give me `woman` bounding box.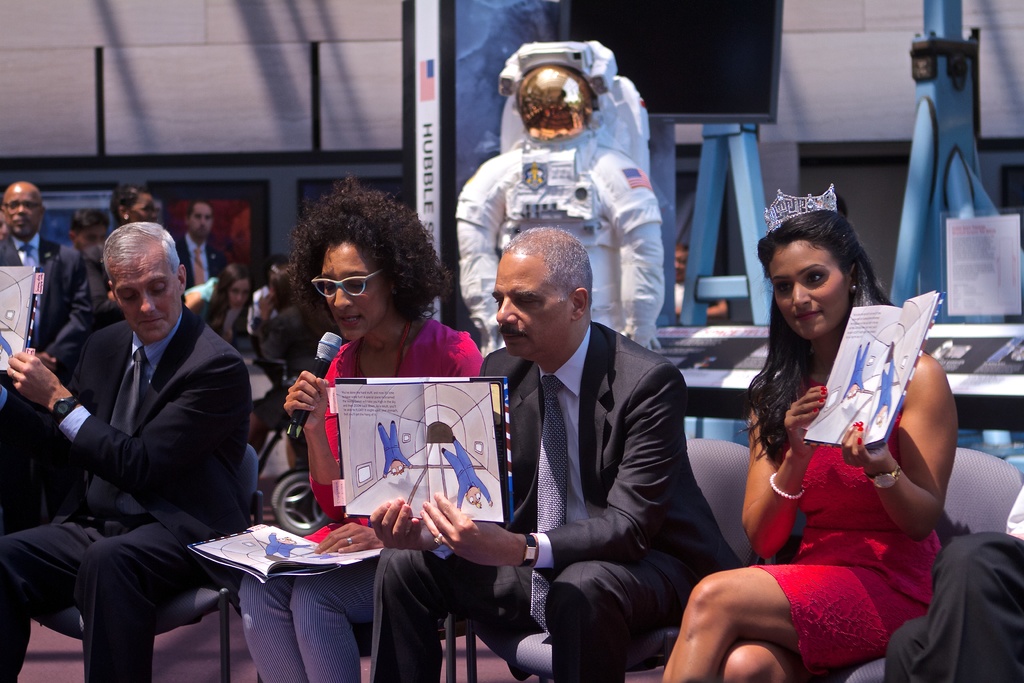
left=84, top=183, right=163, bottom=328.
